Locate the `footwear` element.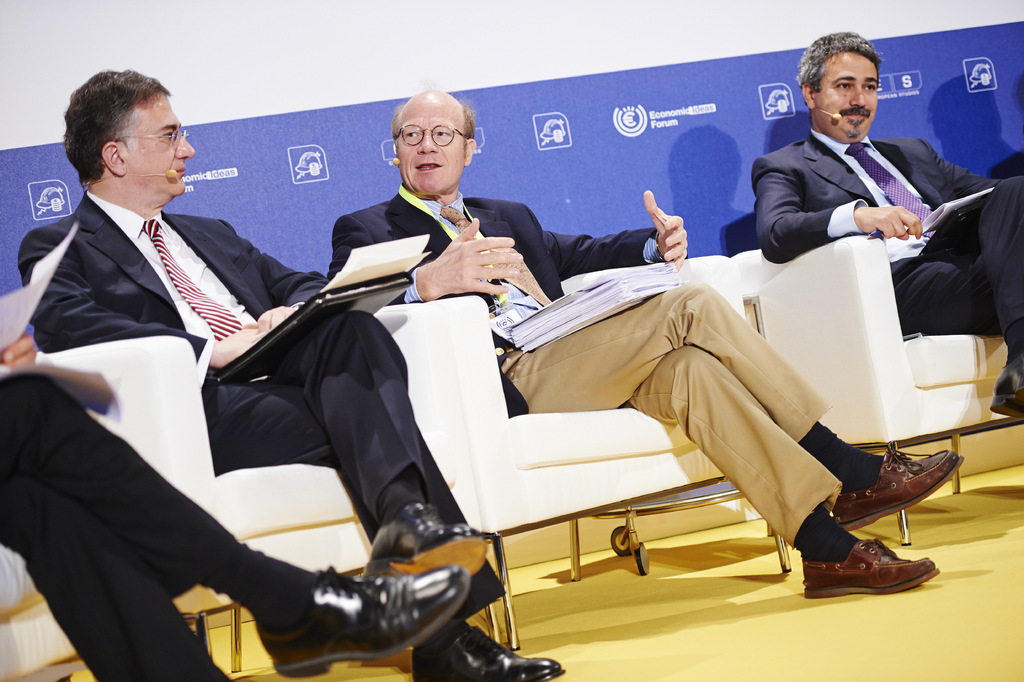
Element bbox: x1=831, y1=440, x2=970, y2=528.
